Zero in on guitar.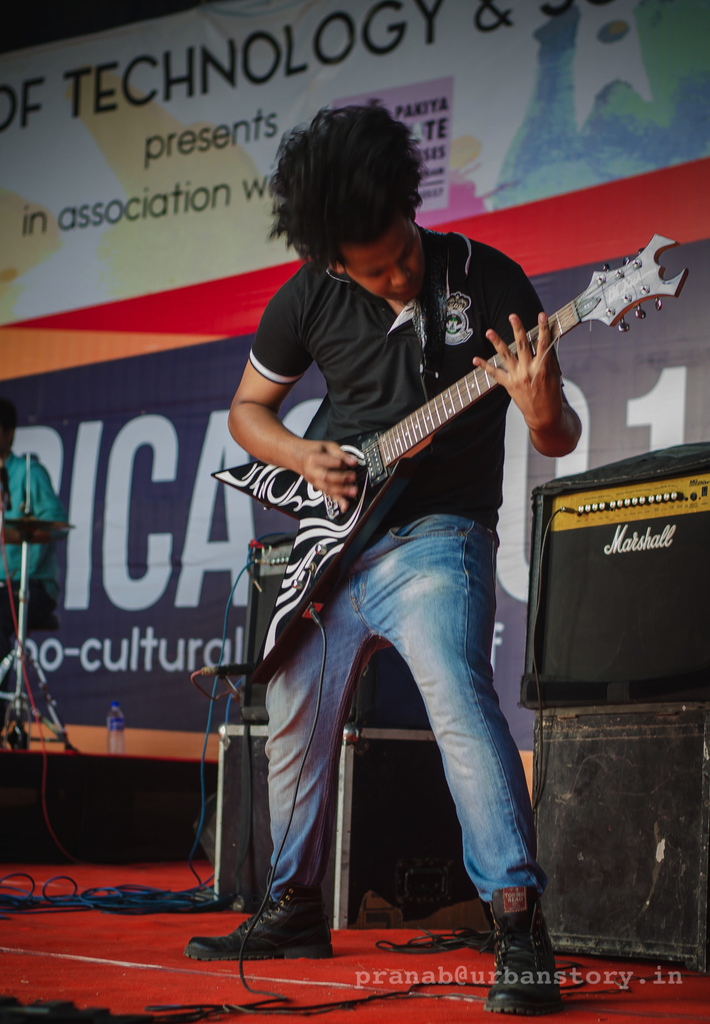
Zeroed in: region(193, 275, 660, 691).
